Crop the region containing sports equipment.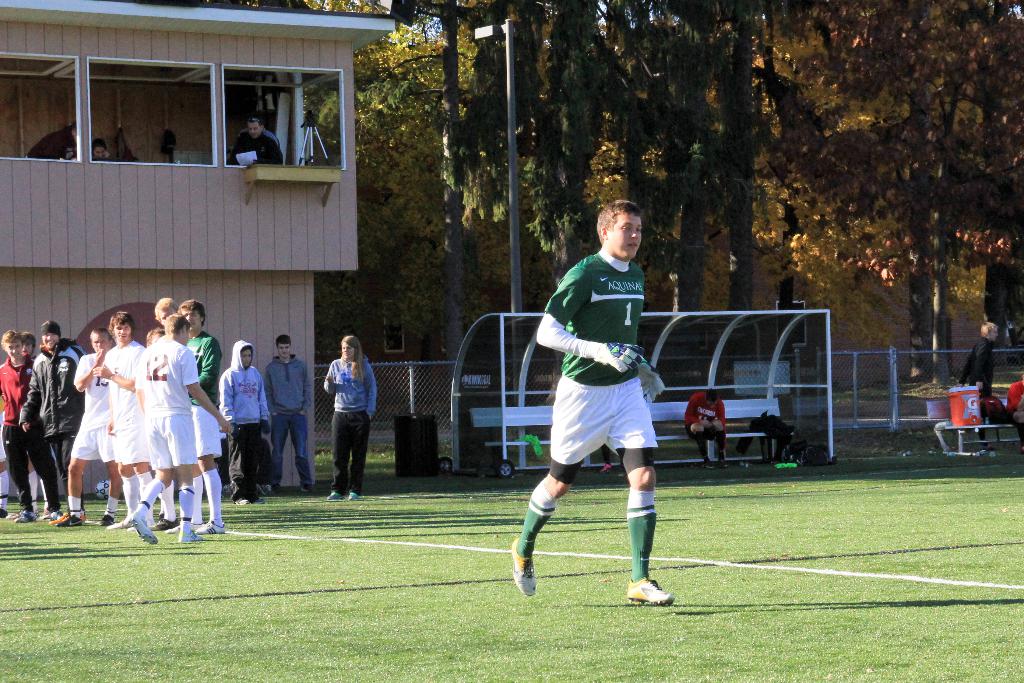
Crop region: [595, 344, 644, 372].
